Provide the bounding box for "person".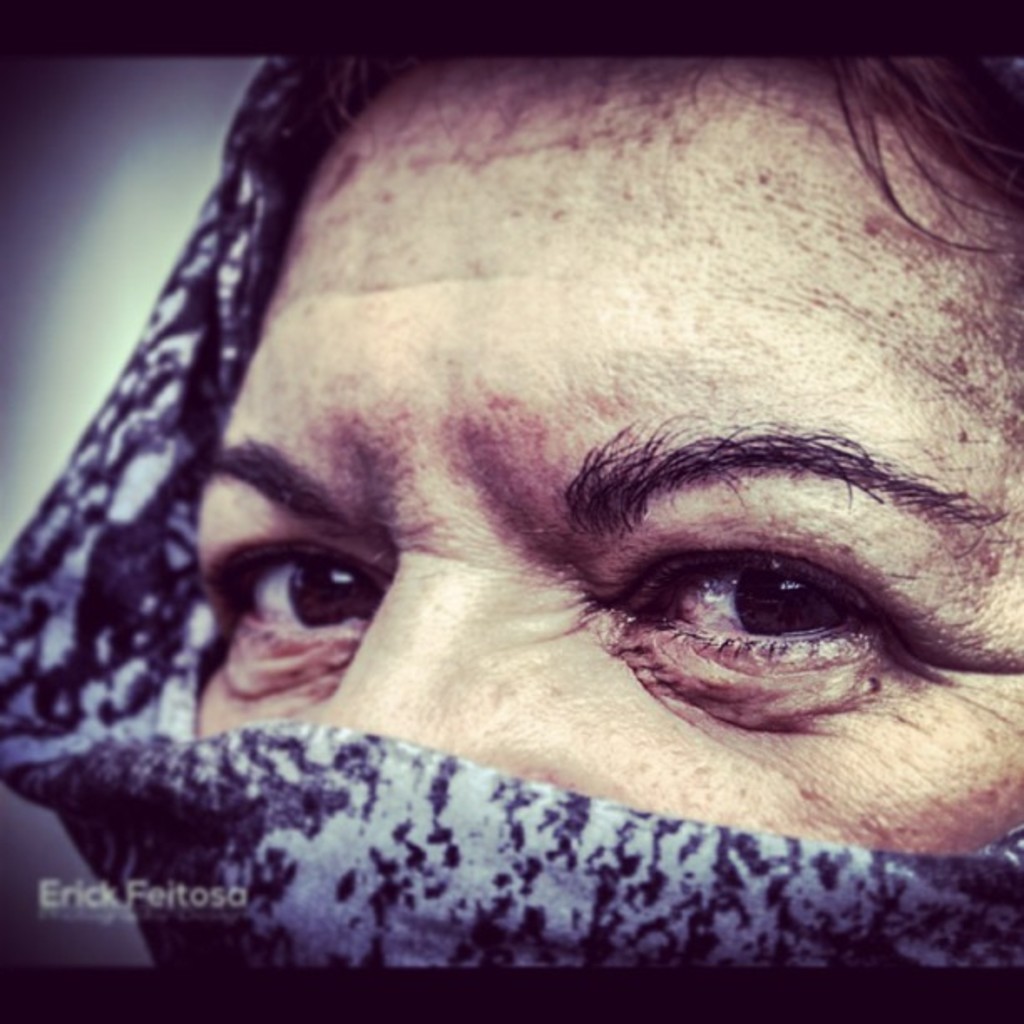
{"left": 57, "top": 18, "right": 1023, "bottom": 970}.
